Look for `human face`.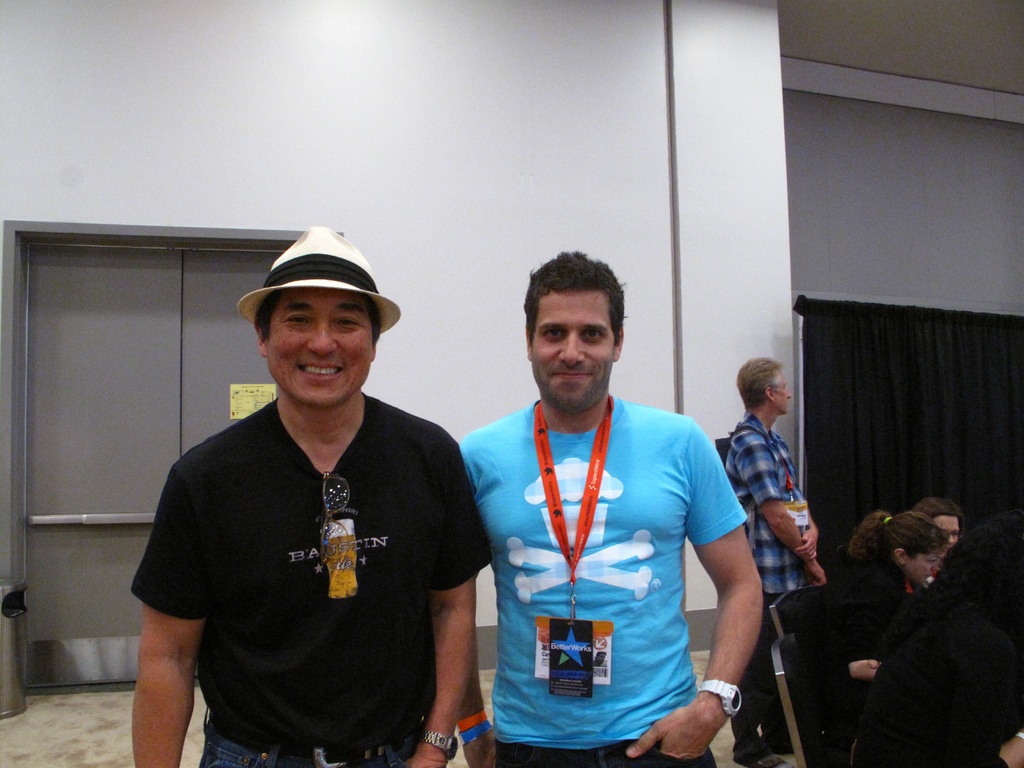
Found: (904, 549, 945, 589).
